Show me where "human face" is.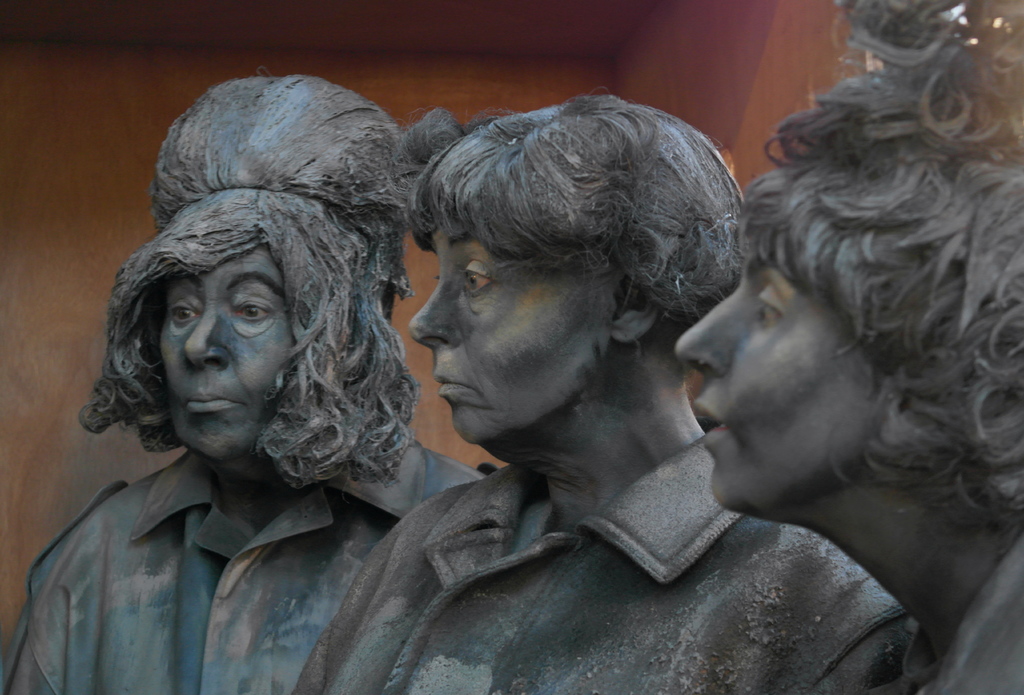
"human face" is at crop(399, 187, 611, 452).
